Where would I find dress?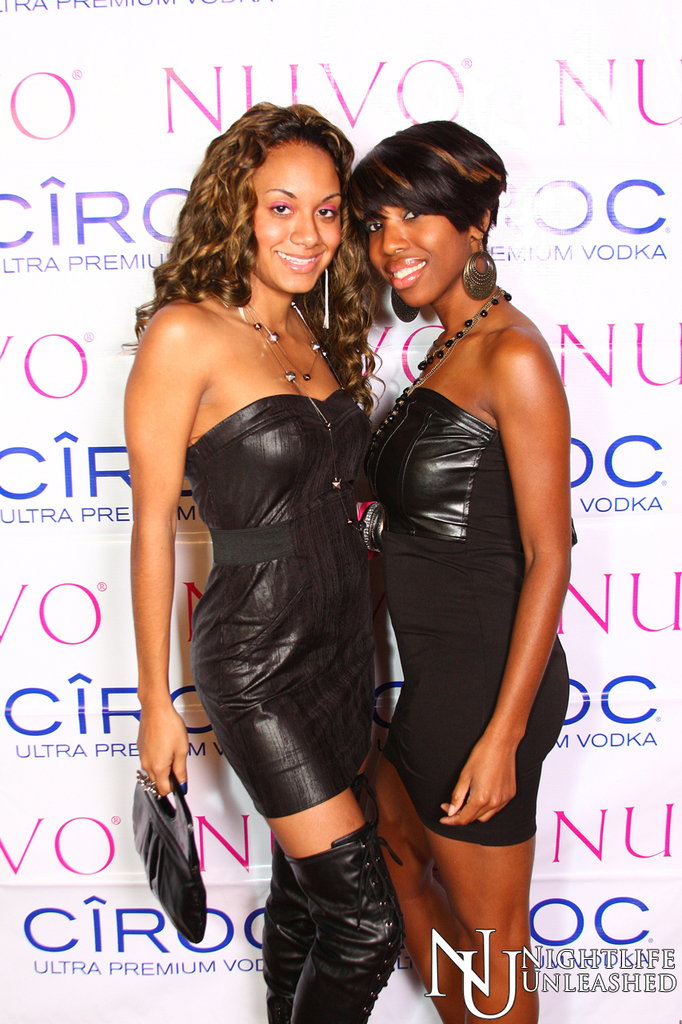
At {"x1": 182, "y1": 390, "x2": 372, "y2": 823}.
